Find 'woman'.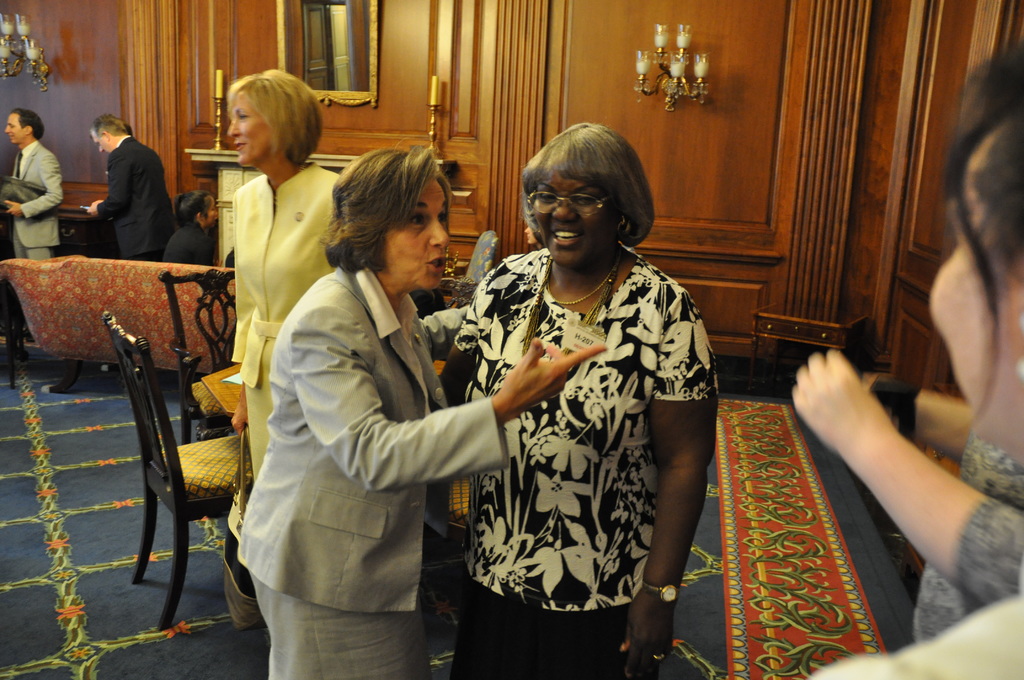
bbox=[227, 61, 349, 487].
